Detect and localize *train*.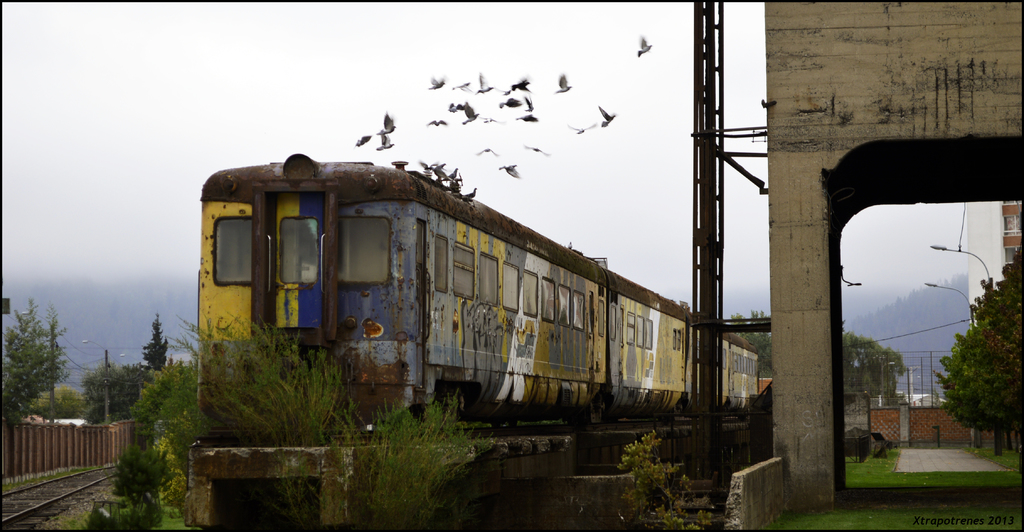
Localized at (196,155,760,436).
